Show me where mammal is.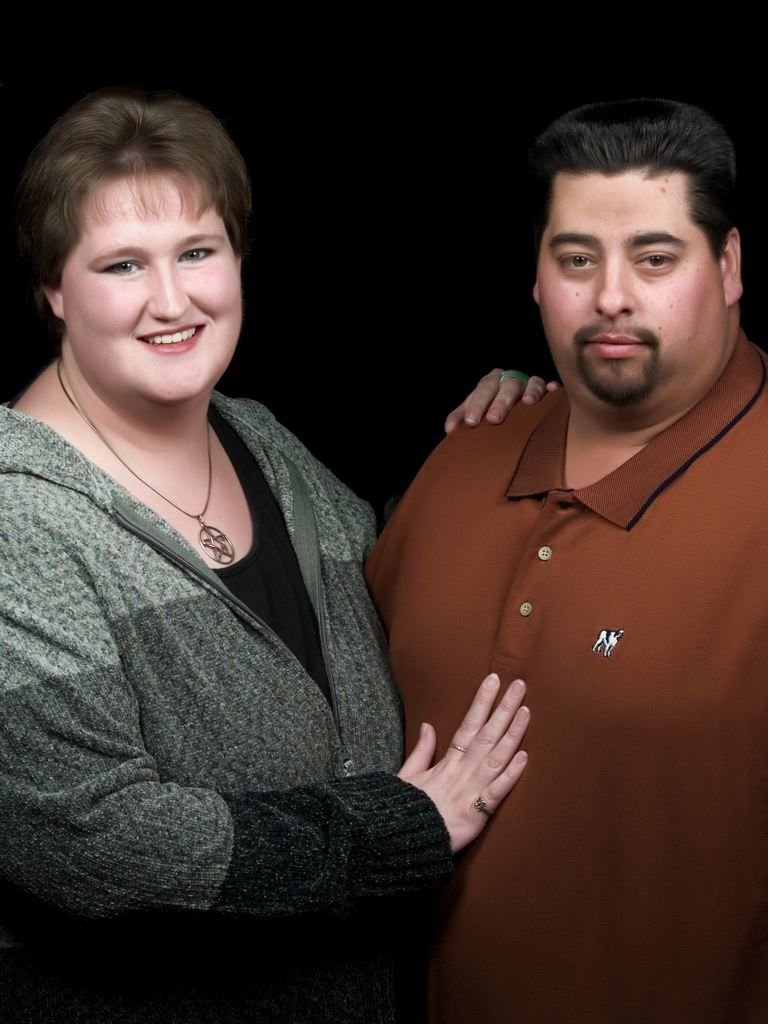
mammal is at <region>0, 88, 459, 1021</region>.
